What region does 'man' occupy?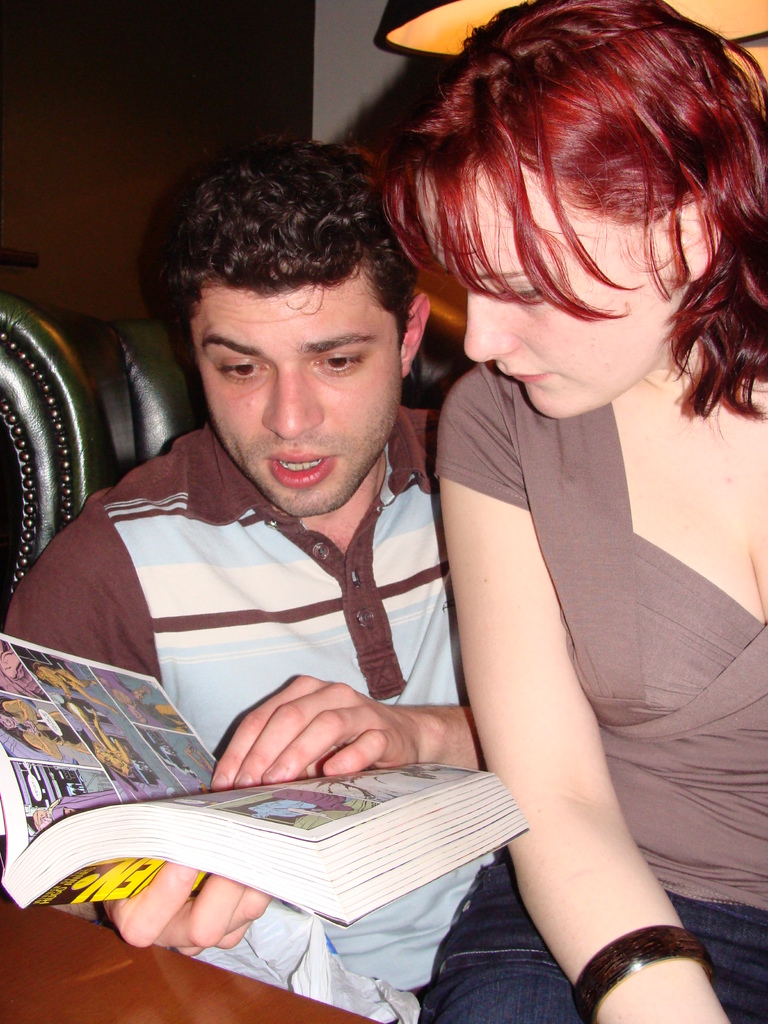
locate(22, 126, 572, 942).
